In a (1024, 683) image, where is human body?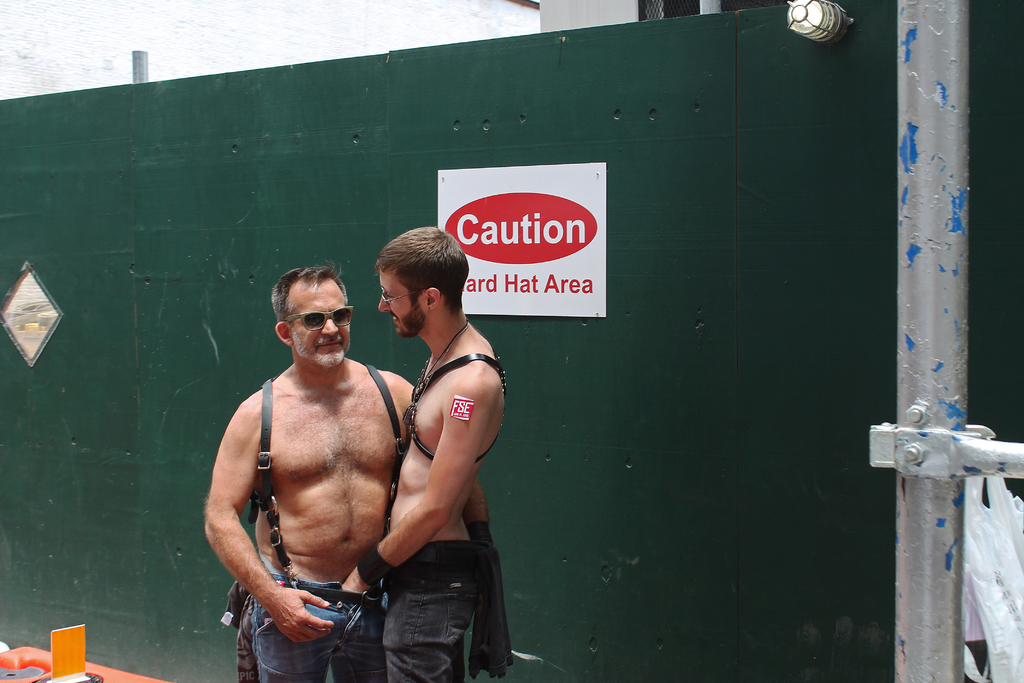
(196, 350, 420, 682).
